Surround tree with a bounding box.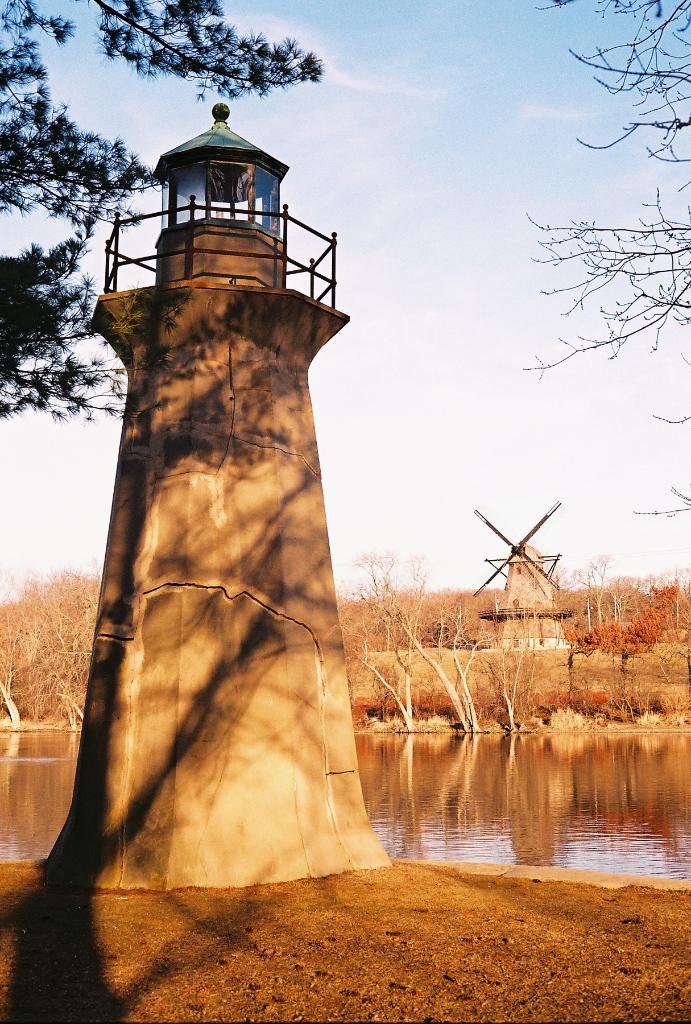
[left=525, top=0, right=690, bottom=388].
